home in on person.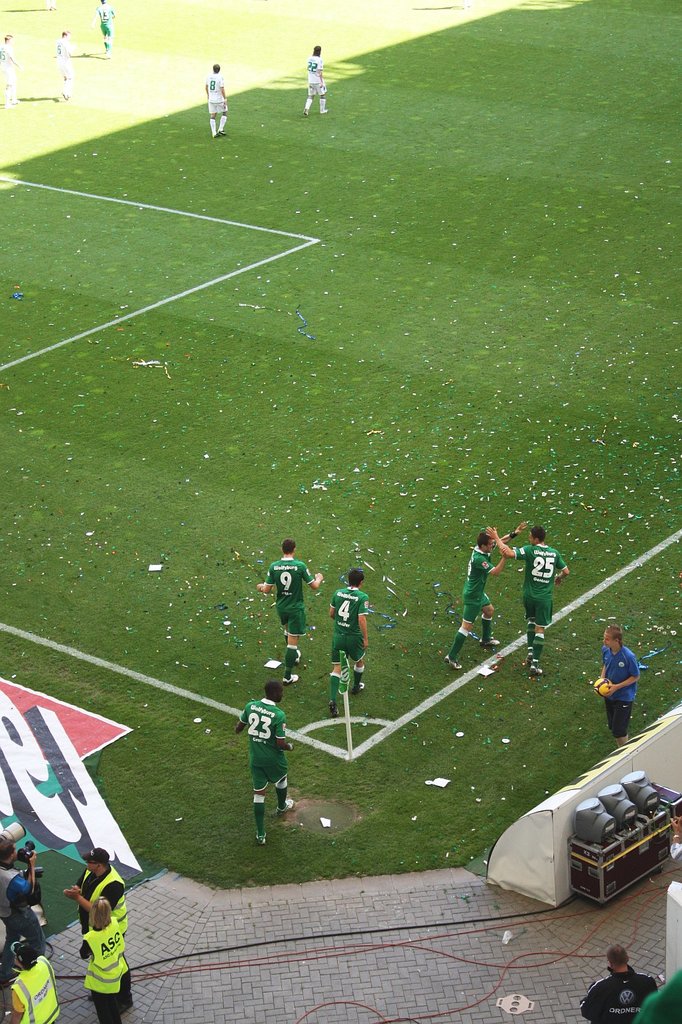
Homed in at 446:512:536:672.
